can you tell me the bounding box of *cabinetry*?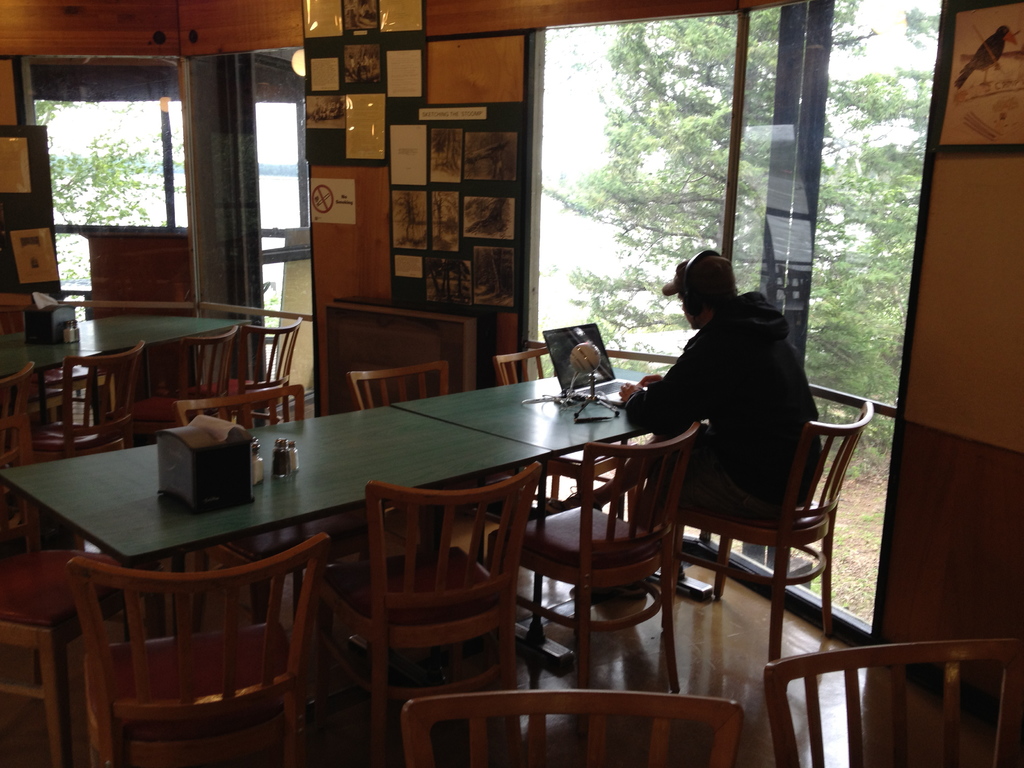
l=291, t=269, r=504, b=396.
